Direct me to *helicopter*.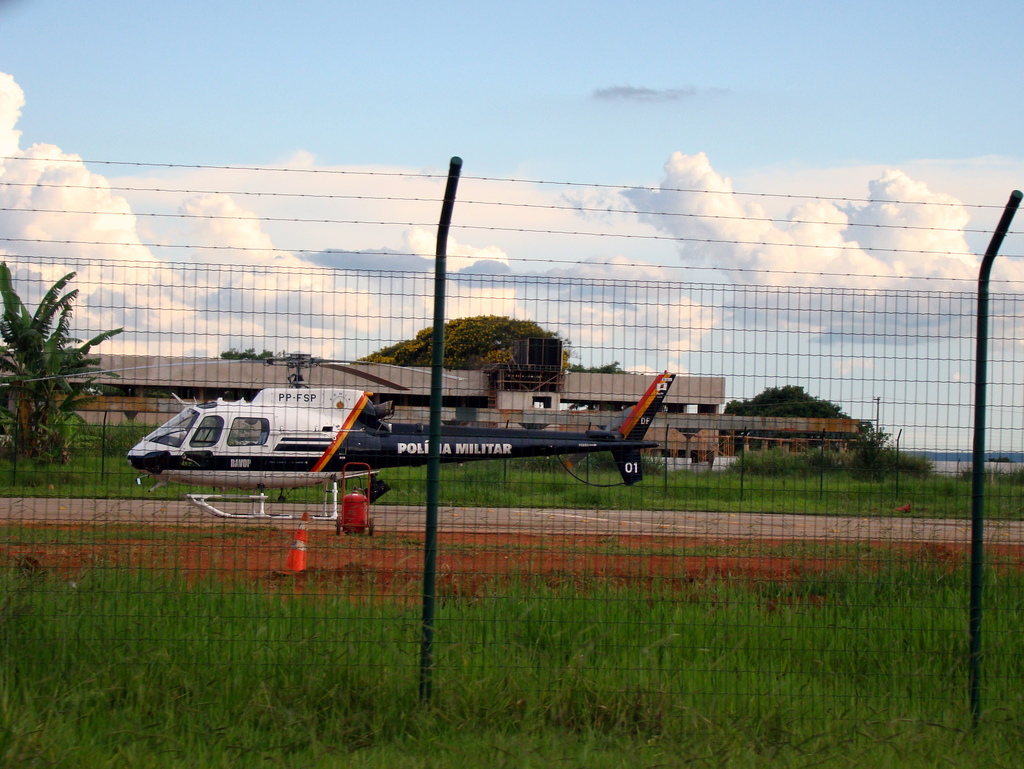
Direction: rect(22, 350, 676, 520).
